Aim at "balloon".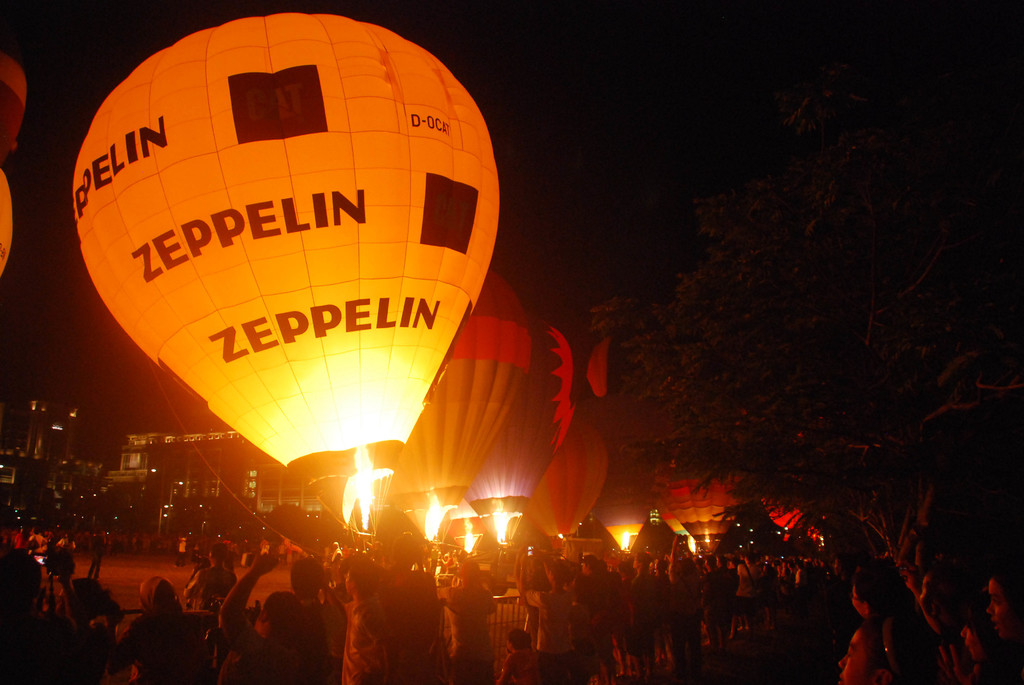
Aimed at l=68, t=15, r=502, b=481.
